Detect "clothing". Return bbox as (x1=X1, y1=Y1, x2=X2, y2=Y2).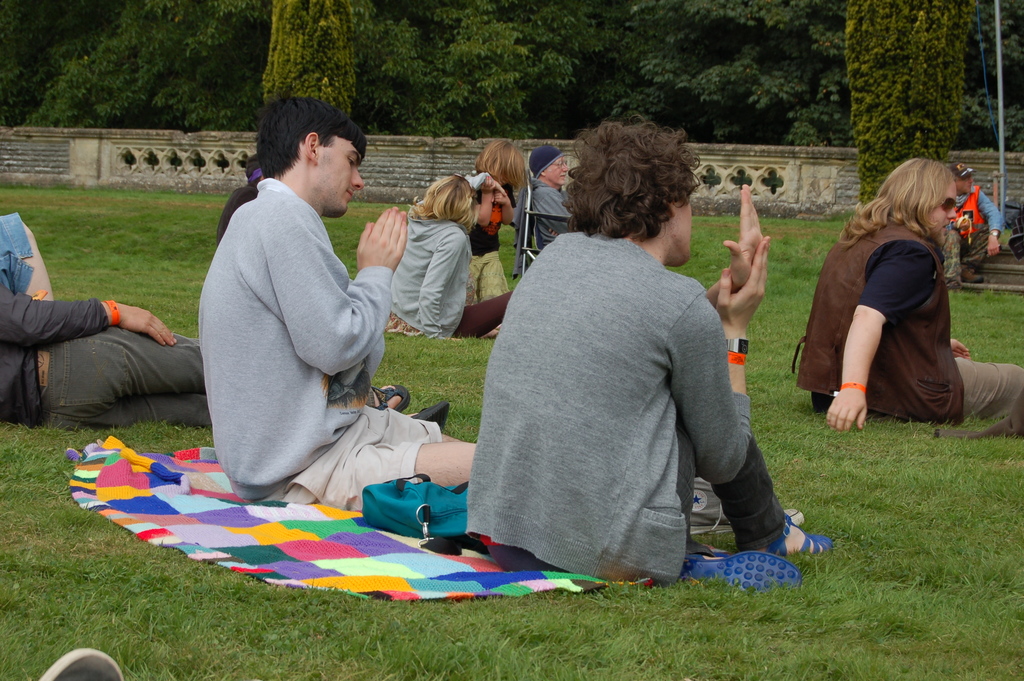
(x1=940, y1=180, x2=1002, y2=281).
